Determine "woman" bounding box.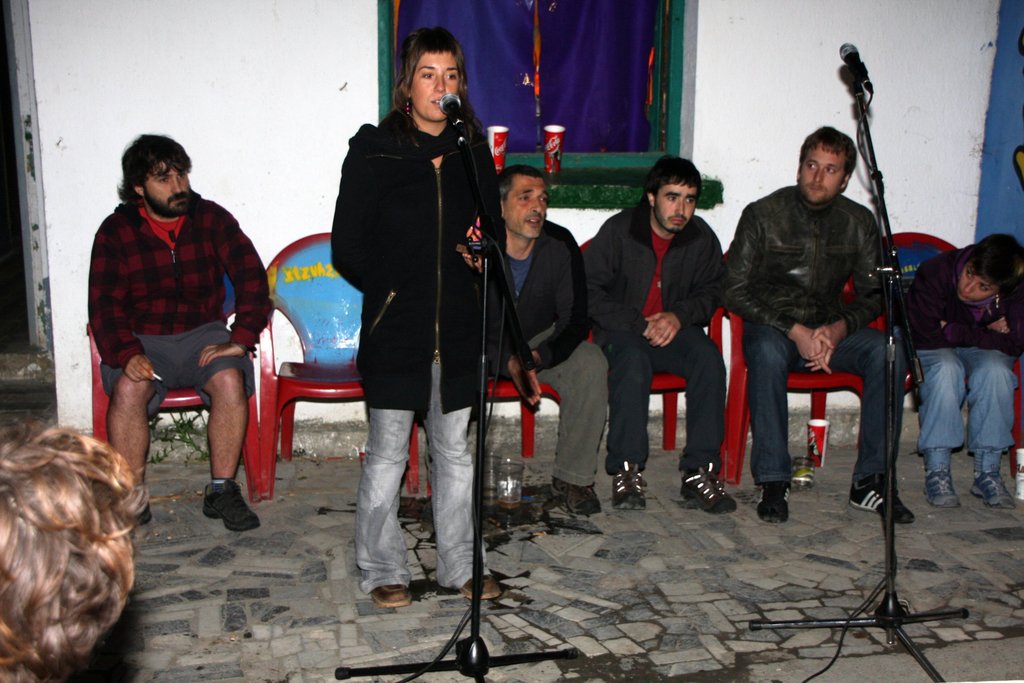
Determined: region(900, 229, 1023, 506).
